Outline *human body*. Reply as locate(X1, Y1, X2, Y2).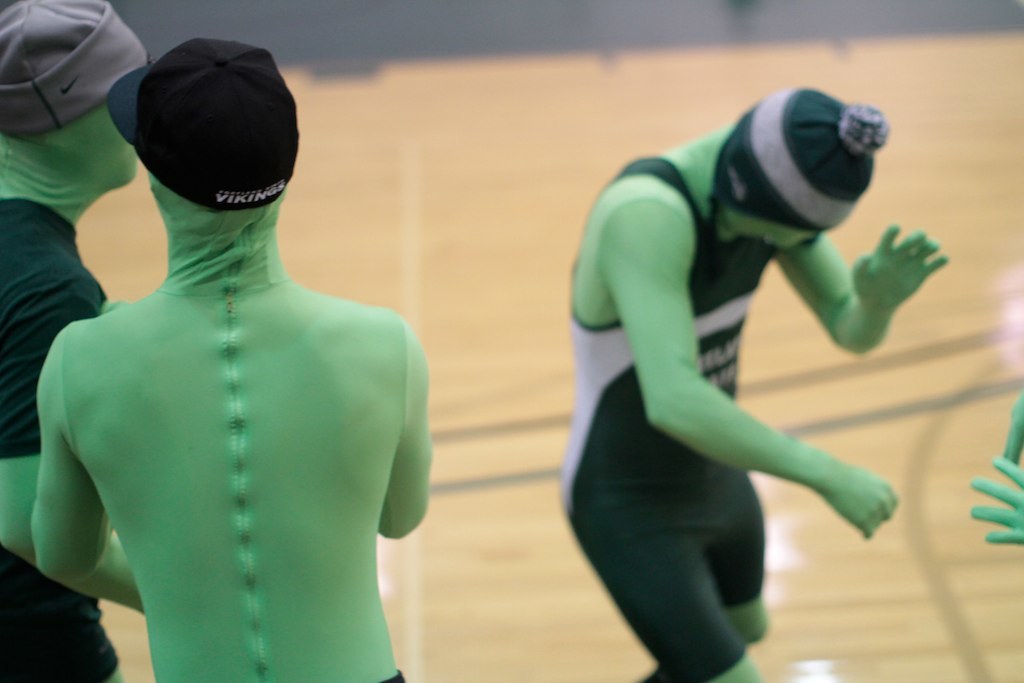
locate(2, 5, 149, 682).
